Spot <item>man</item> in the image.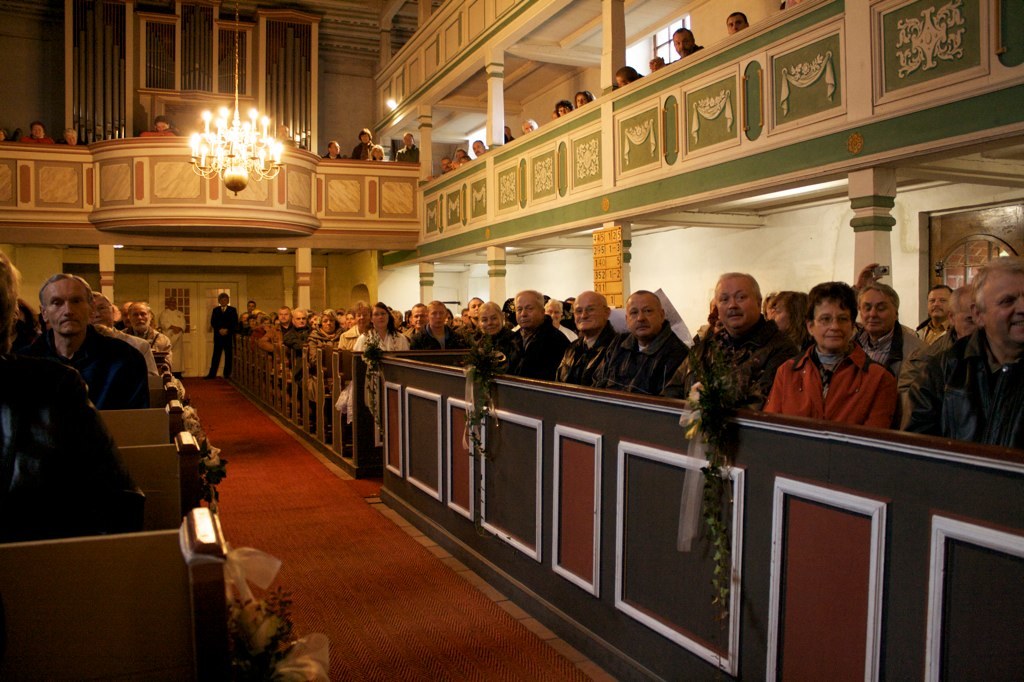
<item>man</item> found at [left=138, top=114, right=180, bottom=139].
